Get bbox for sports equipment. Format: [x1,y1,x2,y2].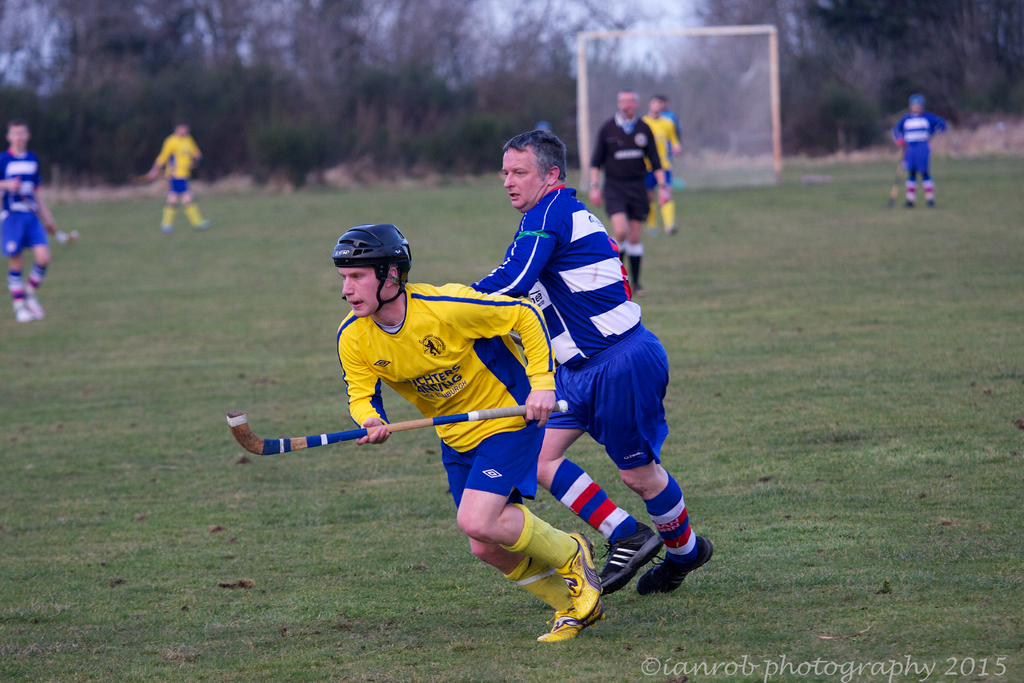
[334,224,408,318].
